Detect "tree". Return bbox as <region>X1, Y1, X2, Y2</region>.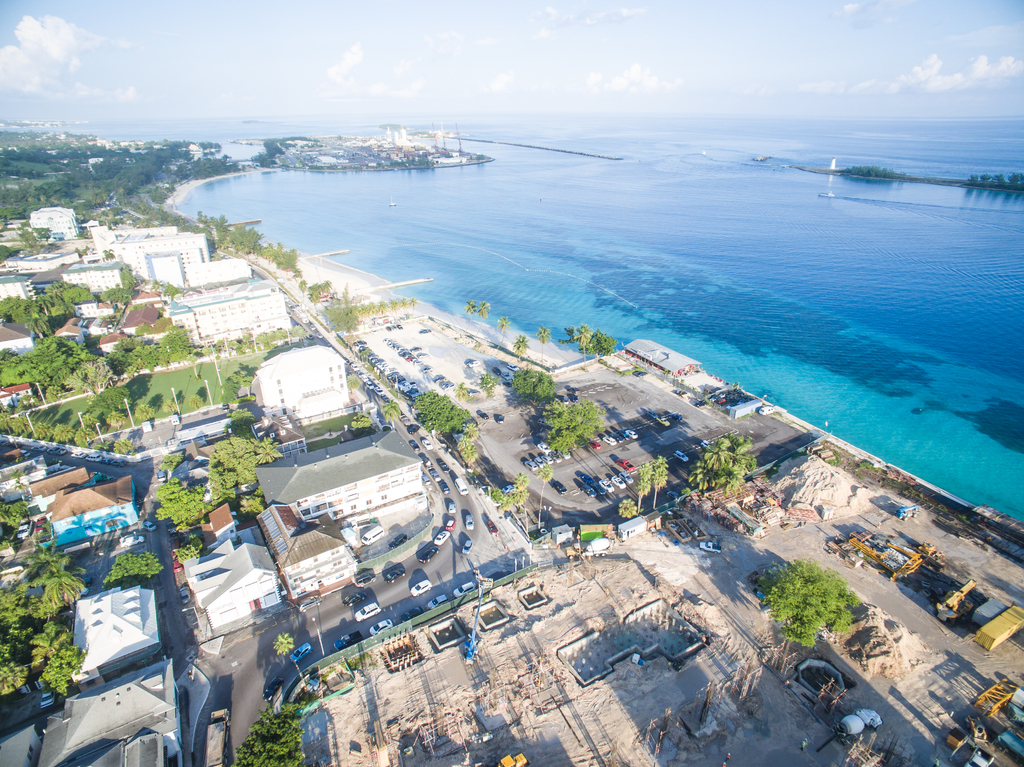
<region>303, 280, 331, 310</region>.
